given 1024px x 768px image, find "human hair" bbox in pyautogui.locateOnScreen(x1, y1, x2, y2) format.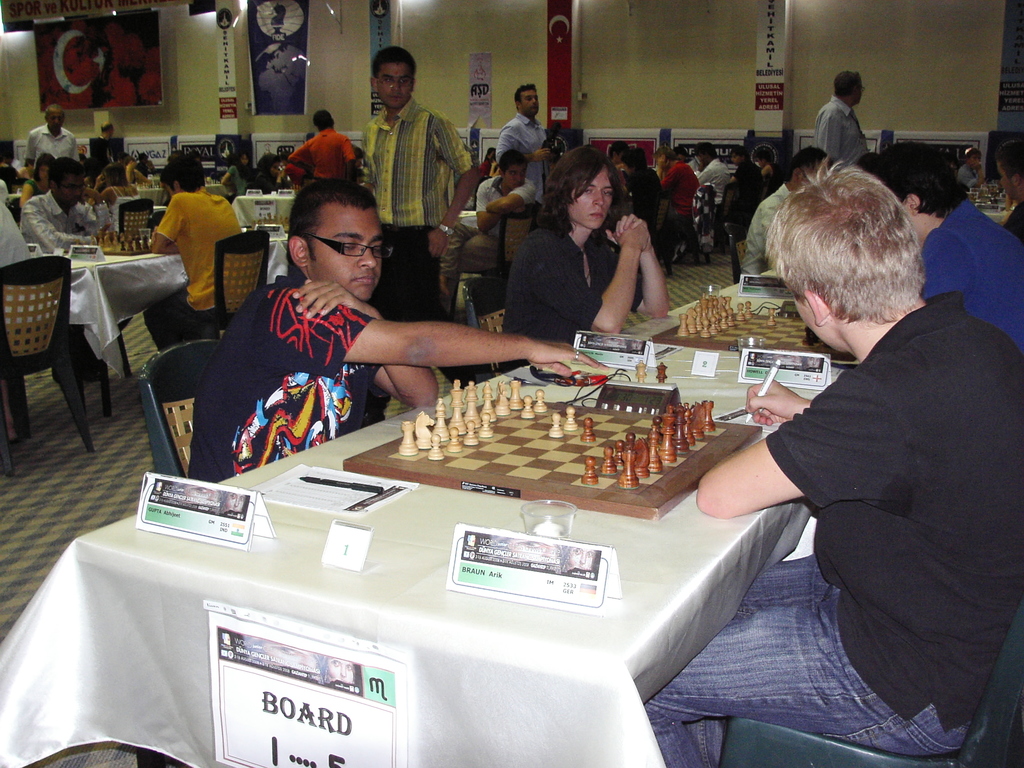
pyautogui.locateOnScreen(234, 147, 253, 166).
